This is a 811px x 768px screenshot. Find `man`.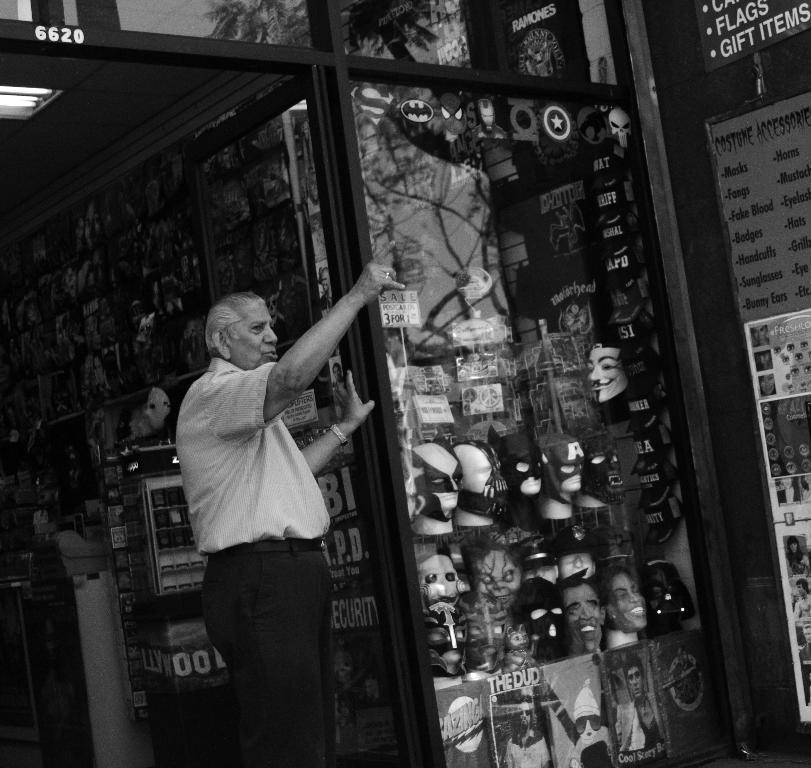
Bounding box: rect(157, 249, 367, 736).
